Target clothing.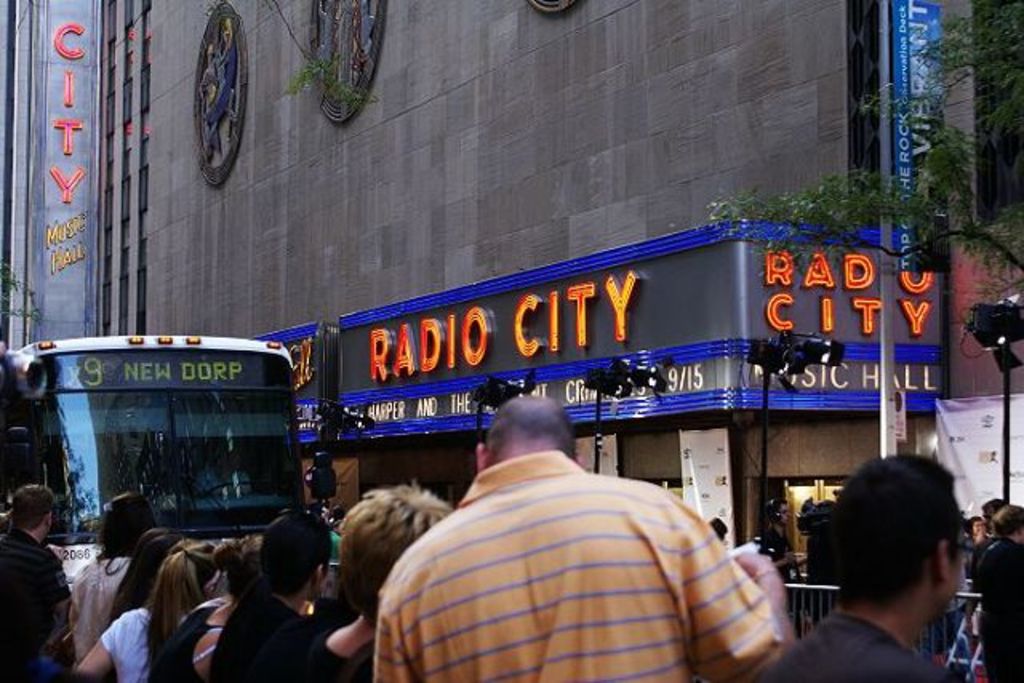
Target region: select_region(770, 611, 965, 681).
